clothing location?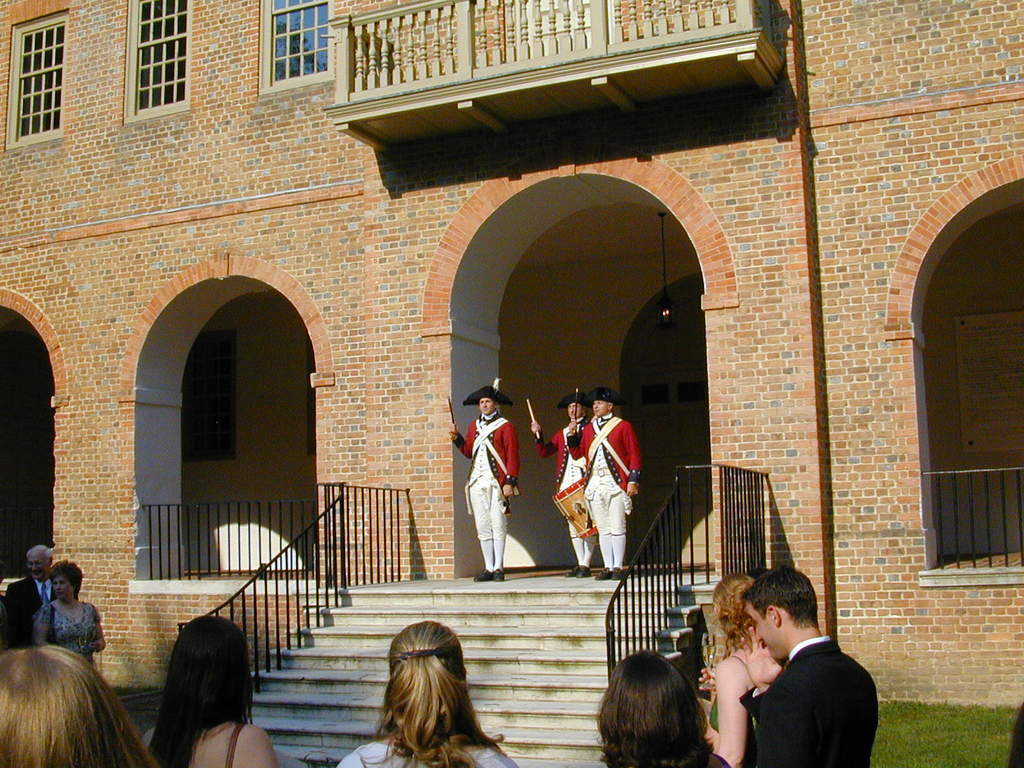
locate(748, 640, 883, 767)
